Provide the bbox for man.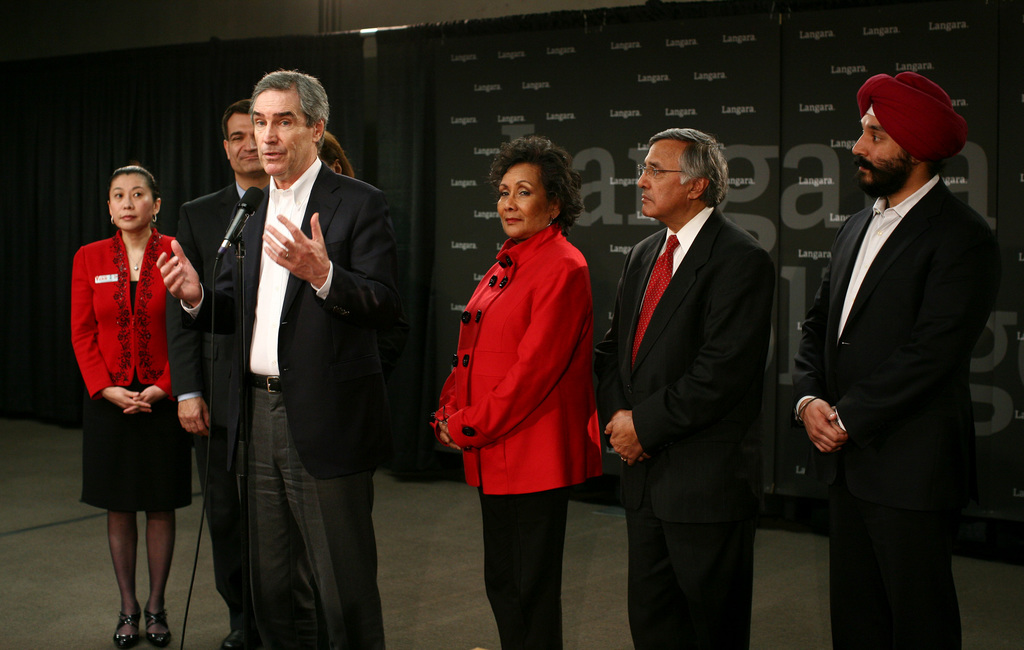
locate(165, 100, 270, 642).
